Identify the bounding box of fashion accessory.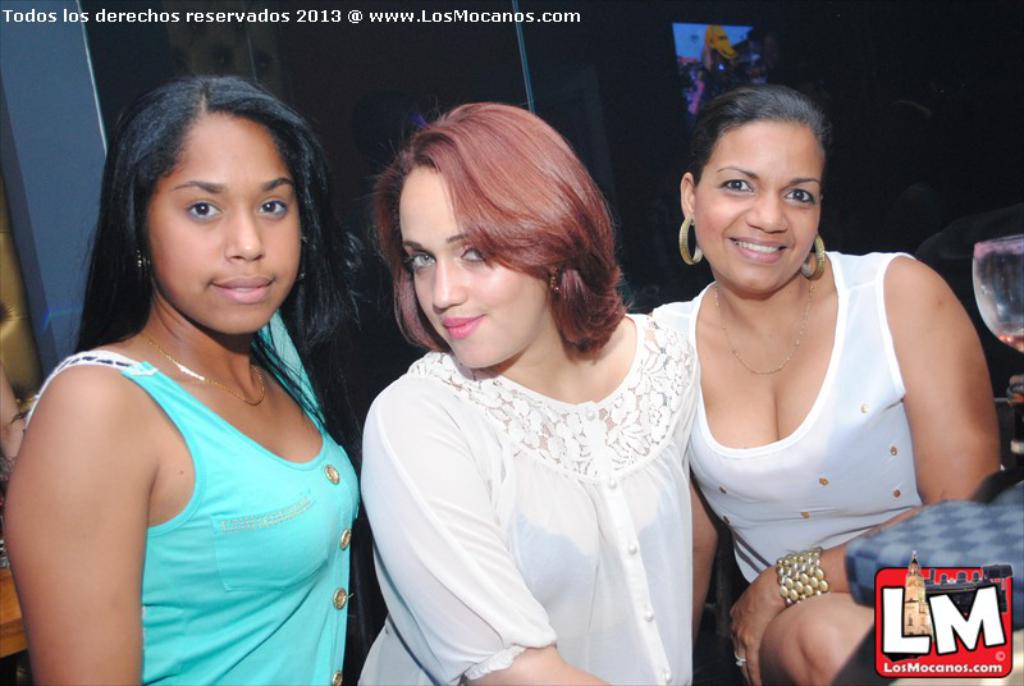
region(138, 331, 266, 407).
